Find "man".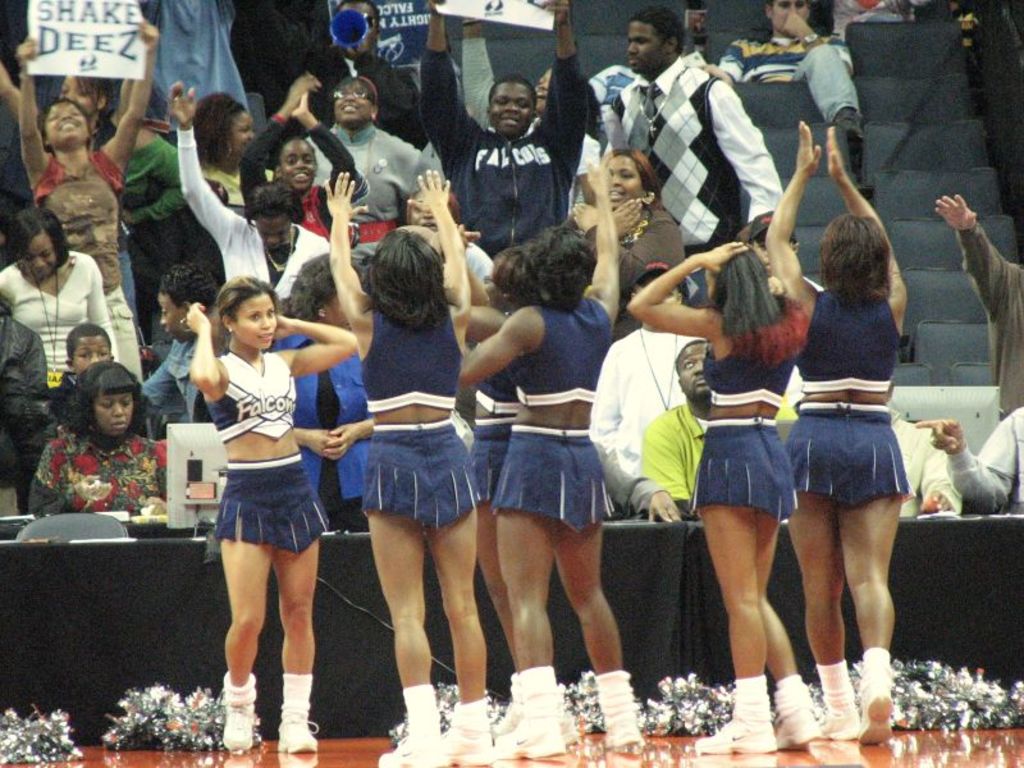
select_region(417, 55, 585, 250).
